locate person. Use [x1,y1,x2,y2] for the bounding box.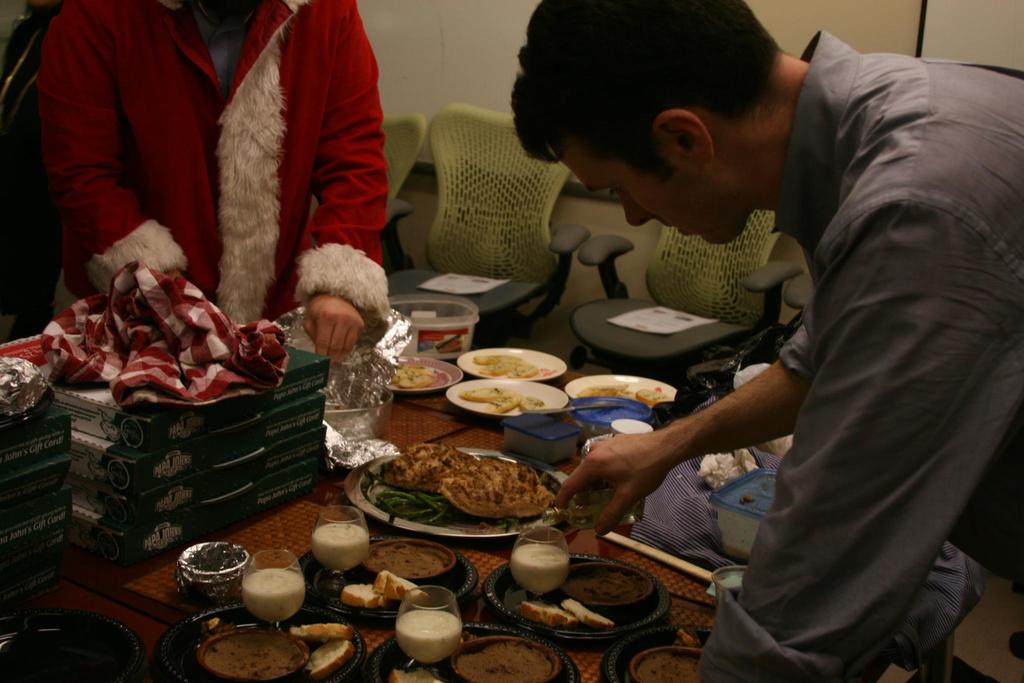
[507,0,1023,682].
